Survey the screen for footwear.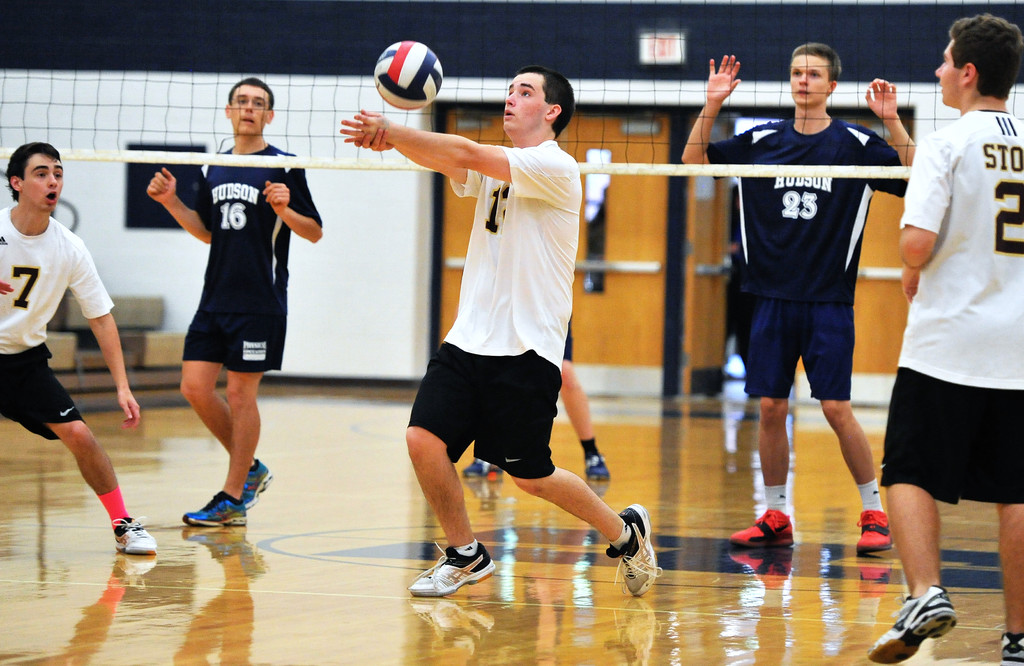
Survey found: locate(186, 491, 250, 535).
